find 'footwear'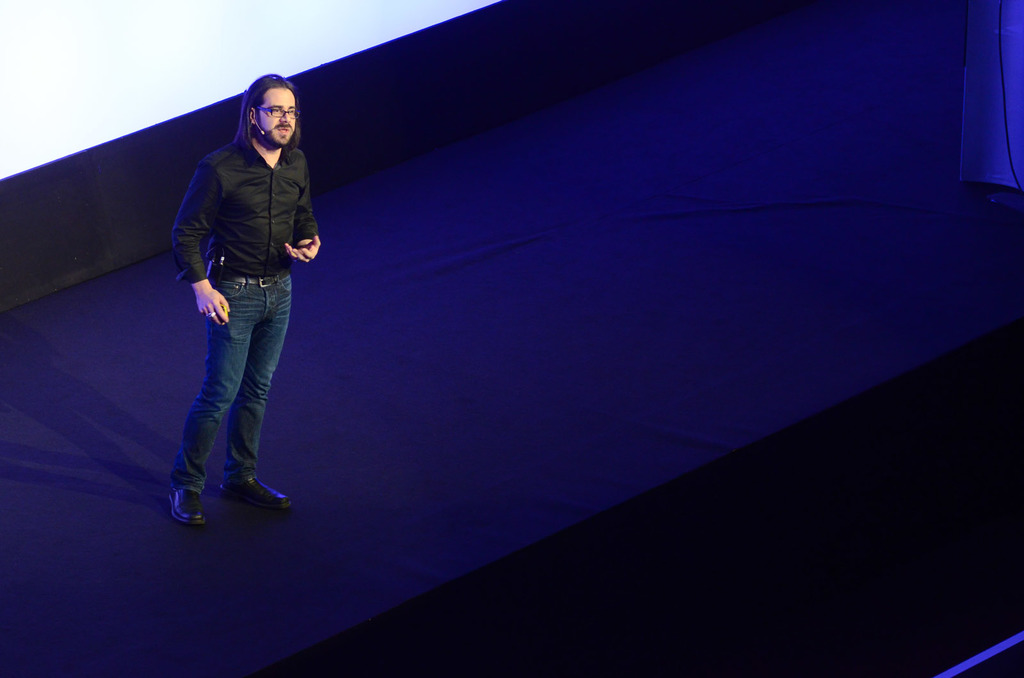
(x1=166, y1=484, x2=206, y2=524)
